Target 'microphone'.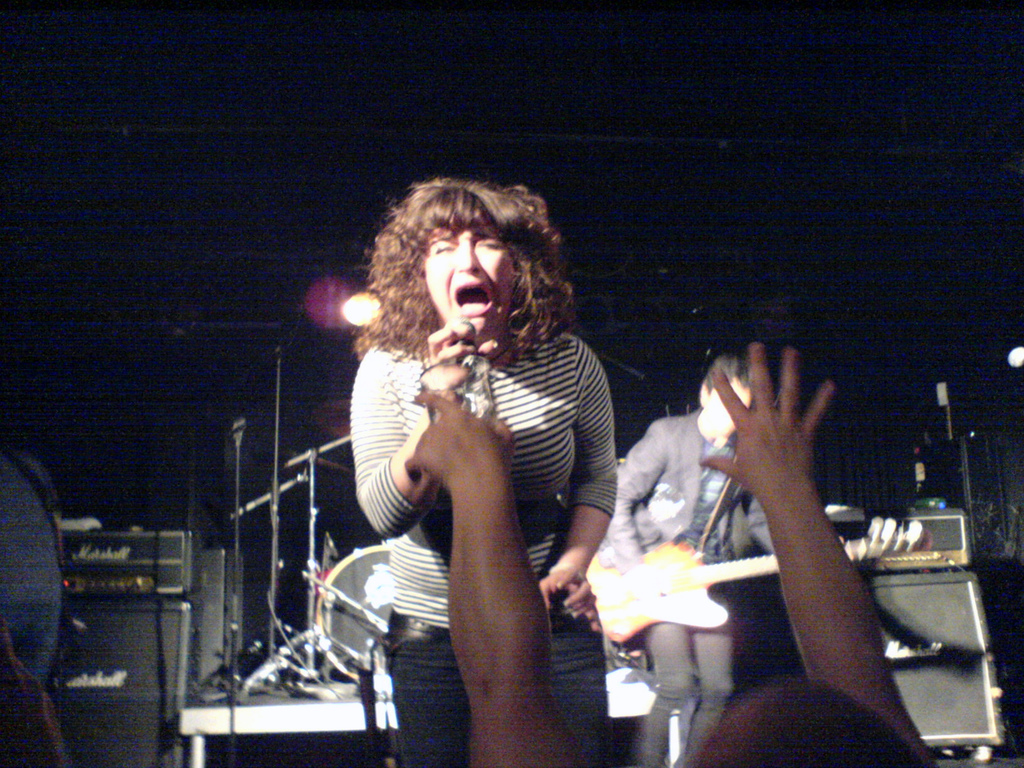
Target region: rect(452, 316, 471, 398).
